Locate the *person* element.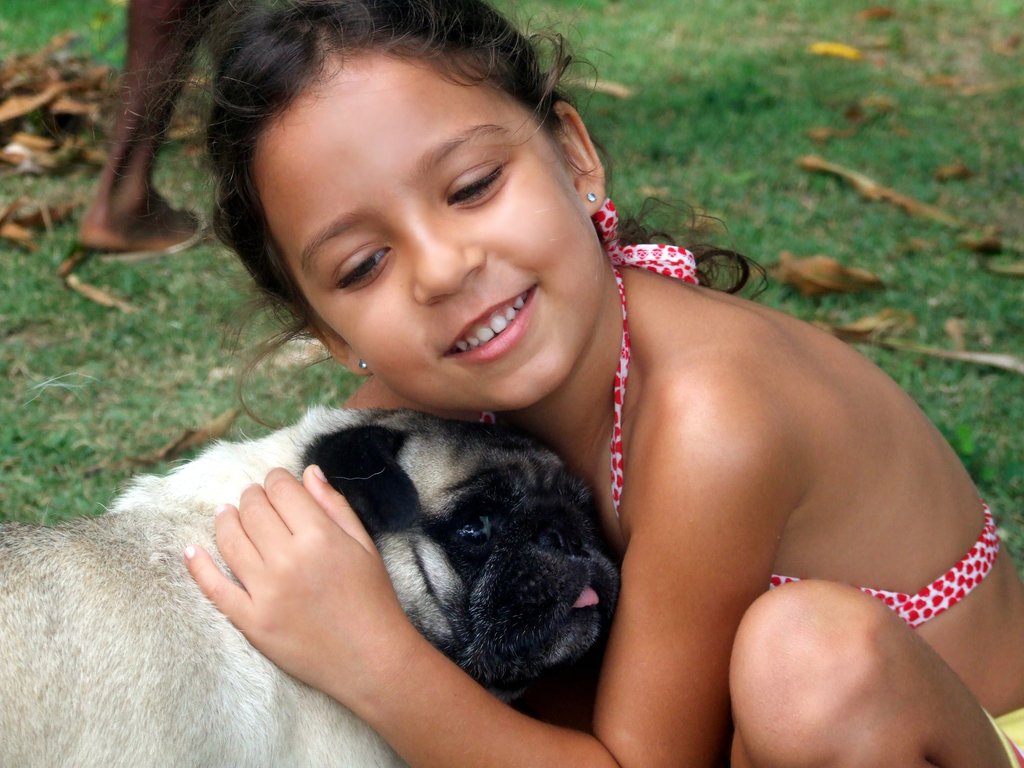
Element bbox: bbox=[102, 0, 1023, 767].
